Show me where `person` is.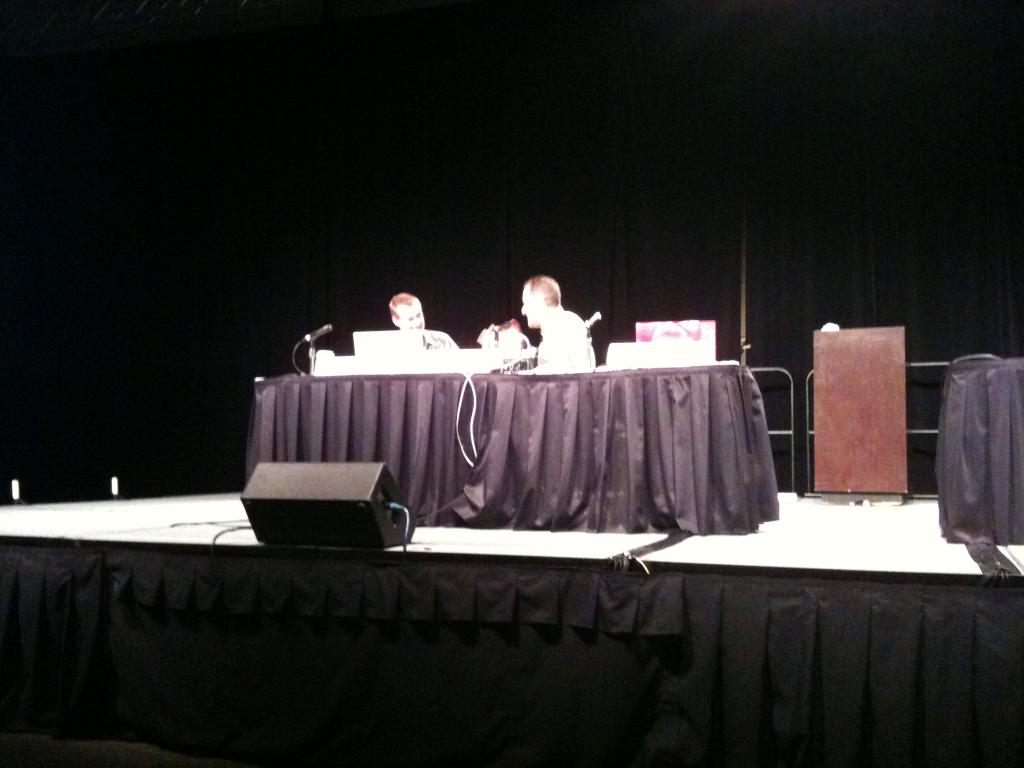
`person` is at left=390, top=291, right=463, bottom=355.
